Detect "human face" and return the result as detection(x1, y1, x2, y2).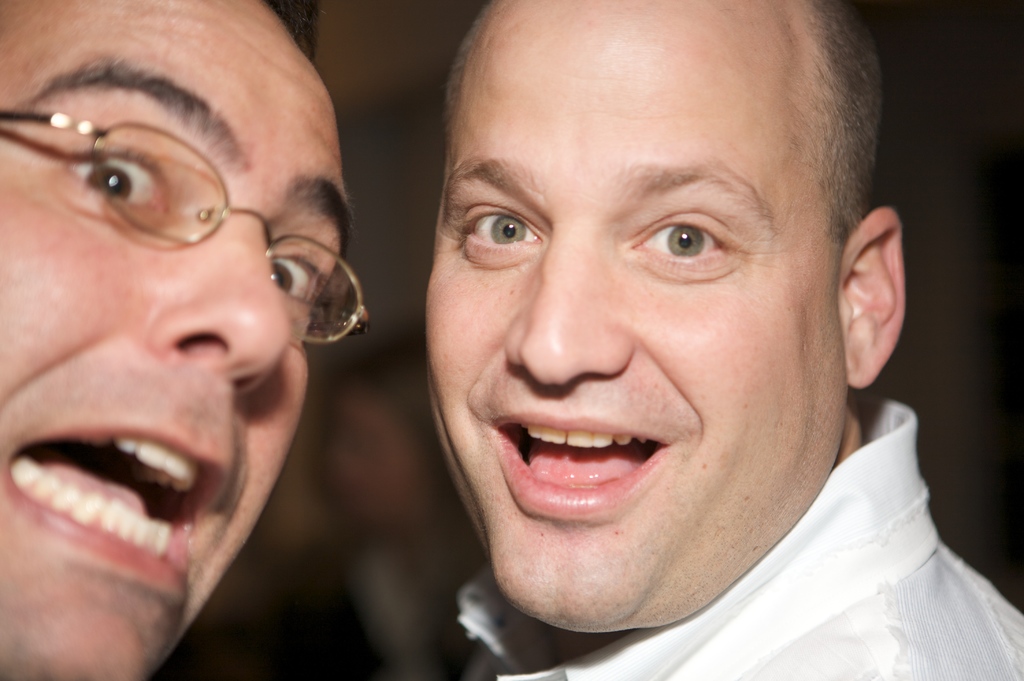
detection(426, 0, 847, 628).
